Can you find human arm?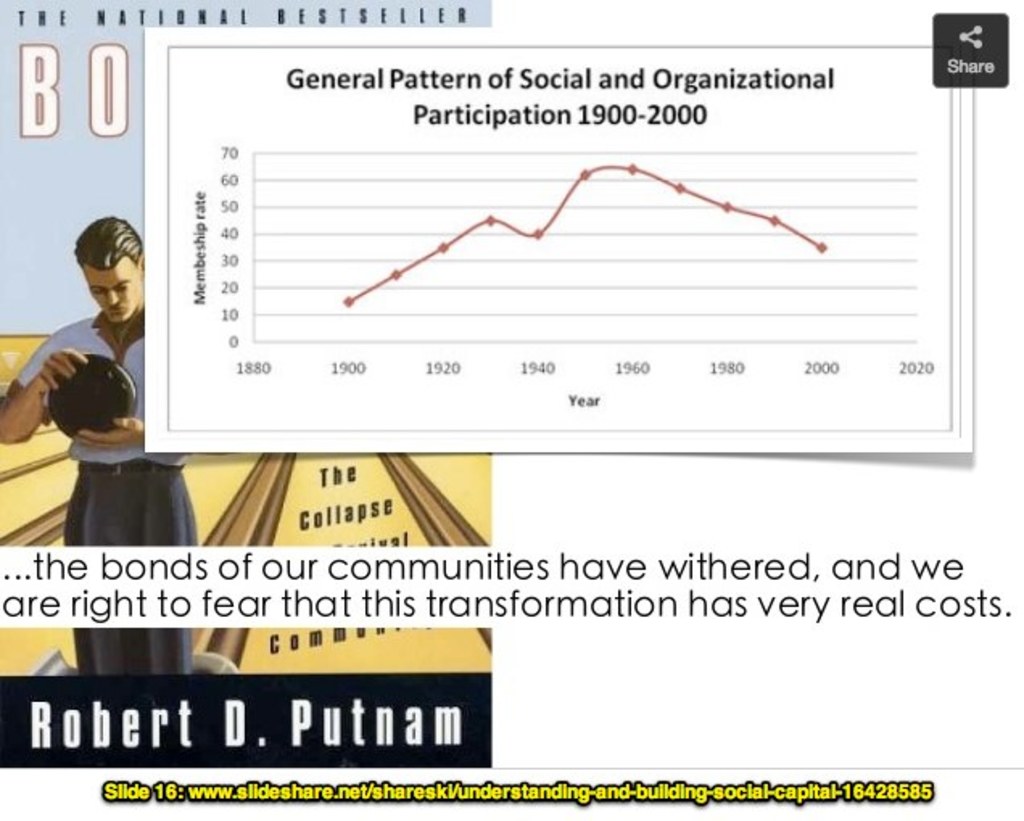
Yes, bounding box: [0,330,92,444].
